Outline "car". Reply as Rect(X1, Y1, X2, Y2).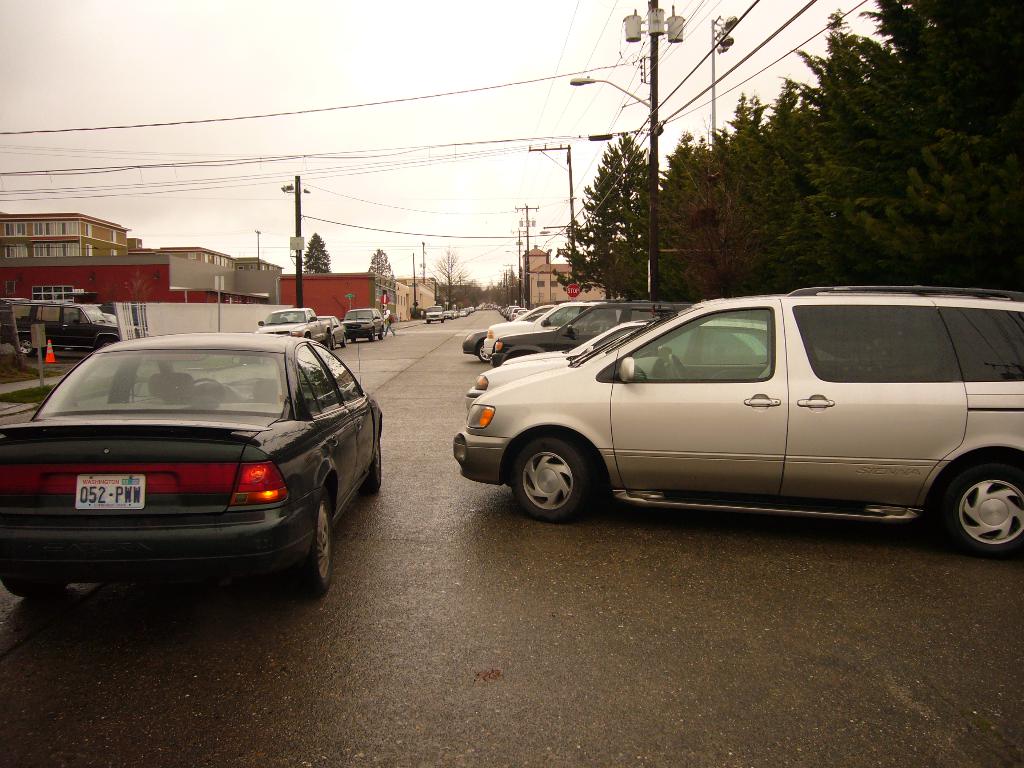
Rect(255, 306, 312, 337).
